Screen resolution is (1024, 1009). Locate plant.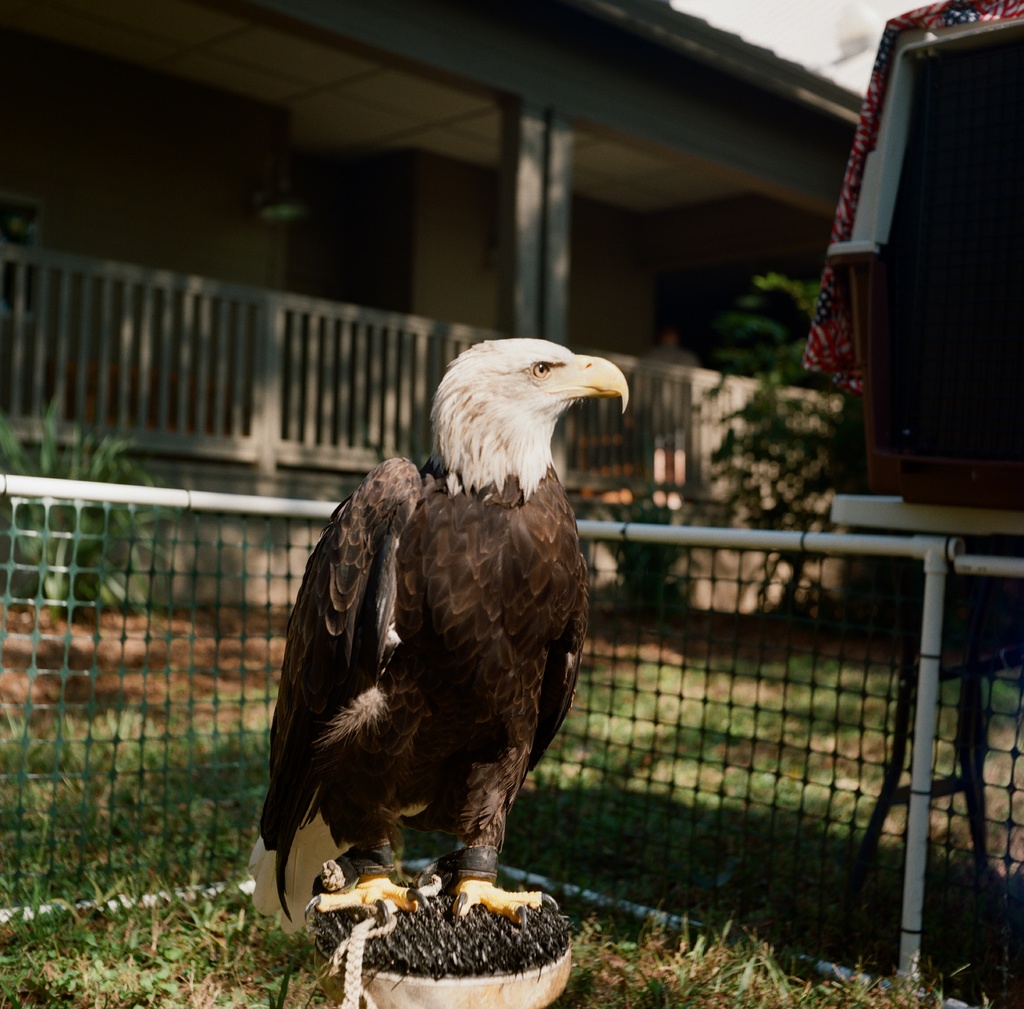
left=0, top=401, right=187, bottom=613.
